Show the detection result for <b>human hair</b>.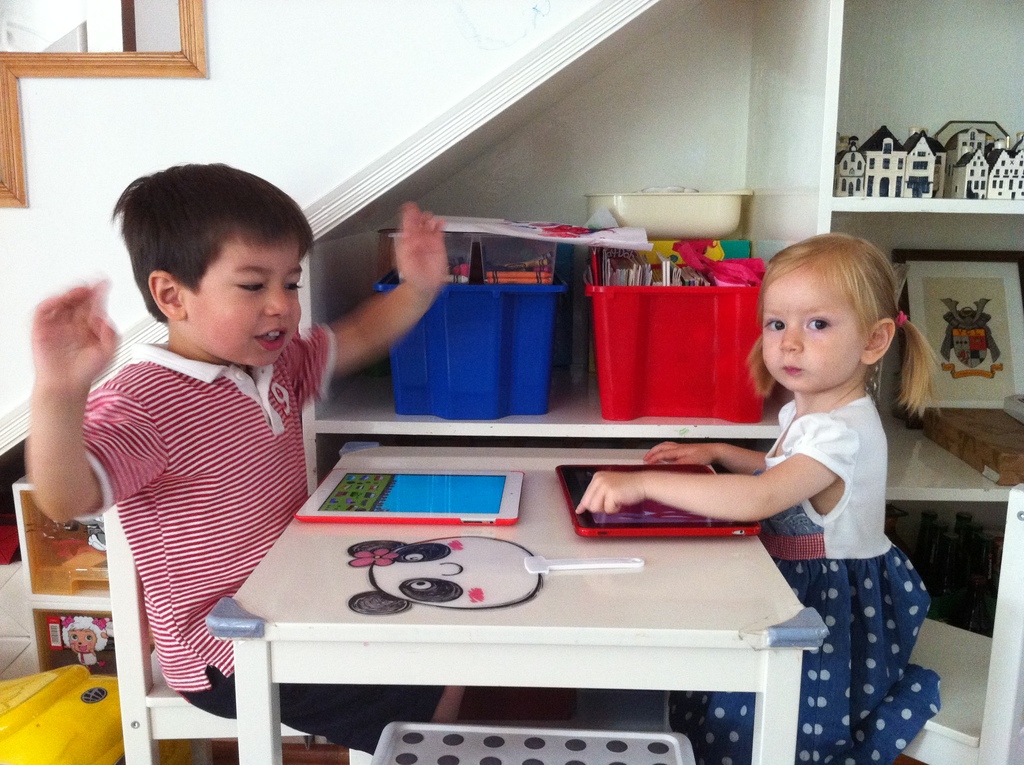
[105, 159, 316, 323].
